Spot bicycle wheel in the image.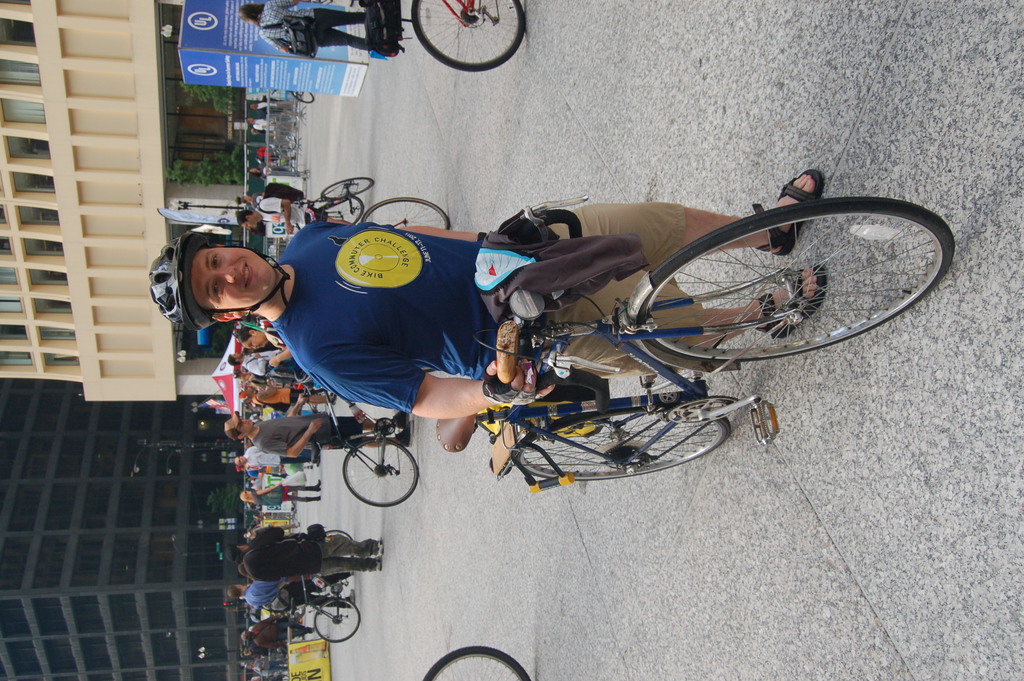
bicycle wheel found at pyautogui.locateOnScreen(312, 599, 361, 646).
